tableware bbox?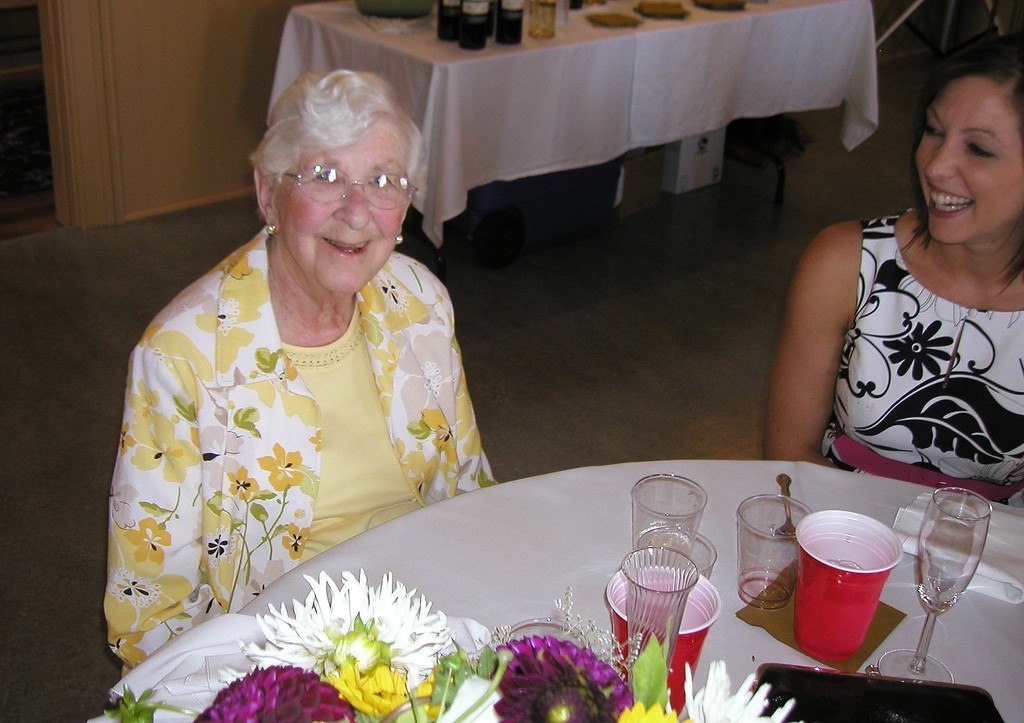
[603, 569, 720, 720]
